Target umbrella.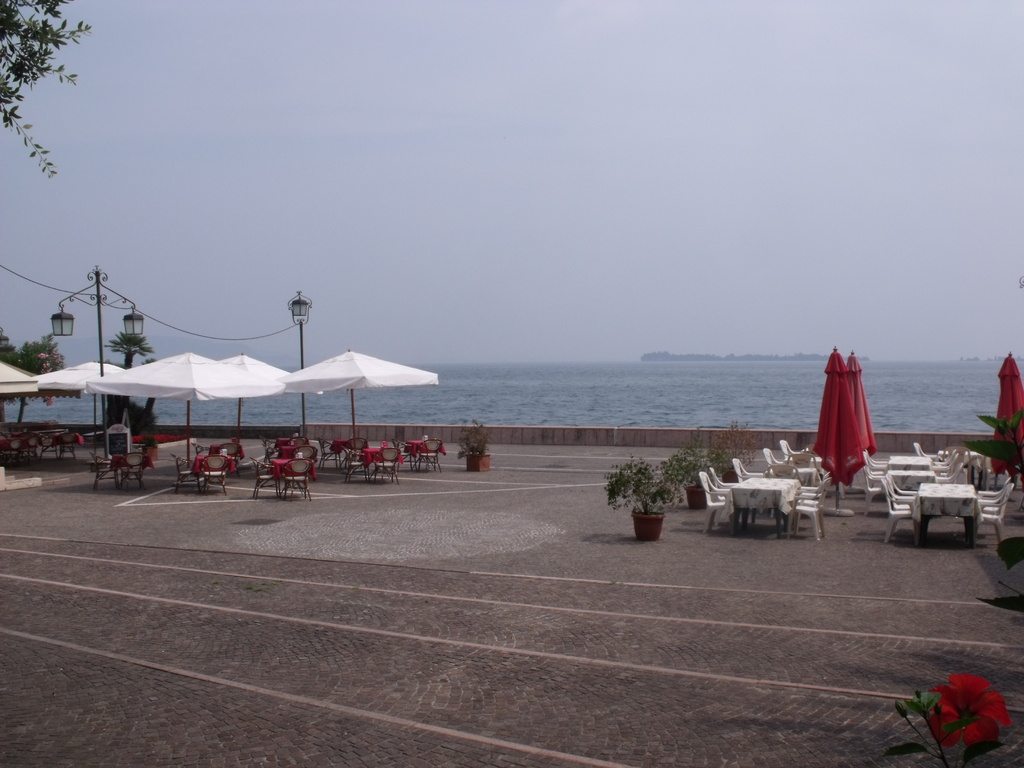
Target region: <box>846,349,878,495</box>.
